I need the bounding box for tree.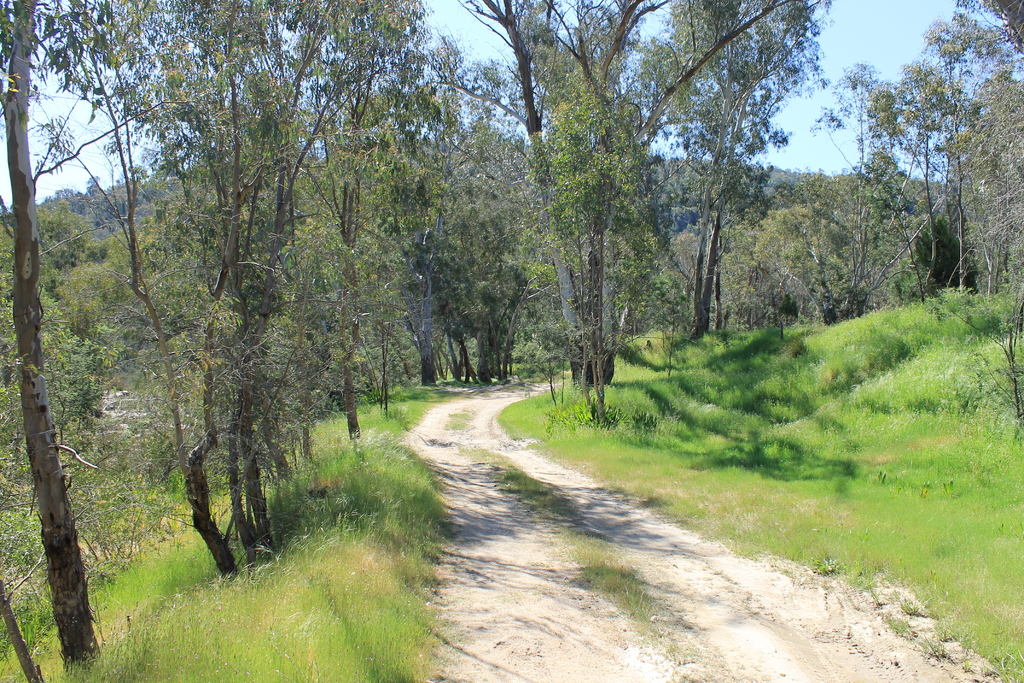
Here it is: [x1=458, y1=108, x2=552, y2=385].
